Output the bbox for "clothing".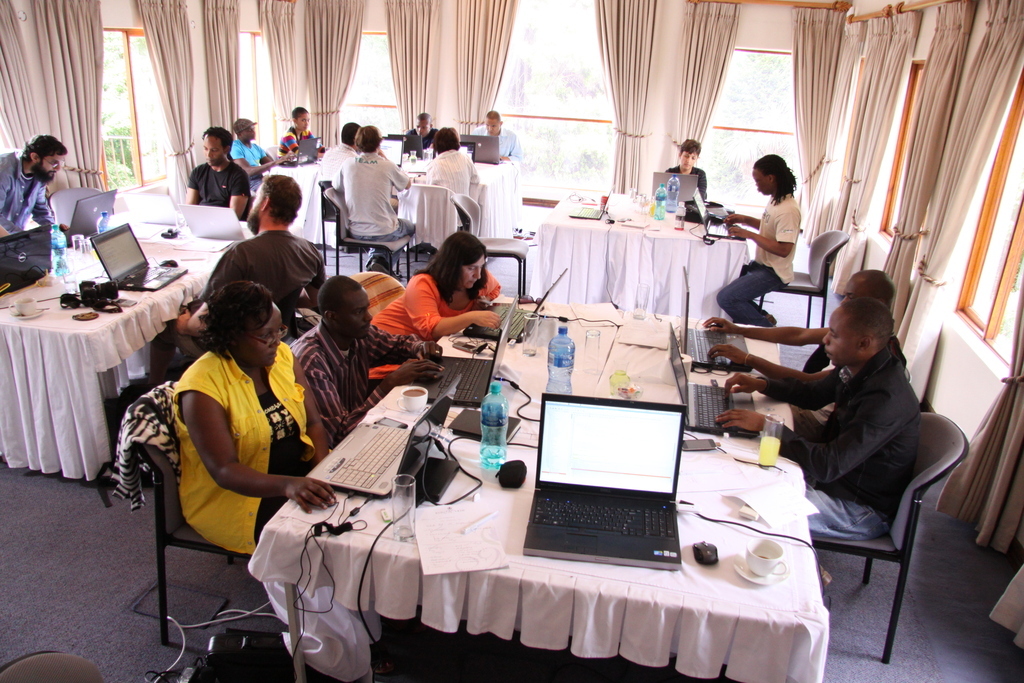
[left=230, top=138, right=266, bottom=170].
